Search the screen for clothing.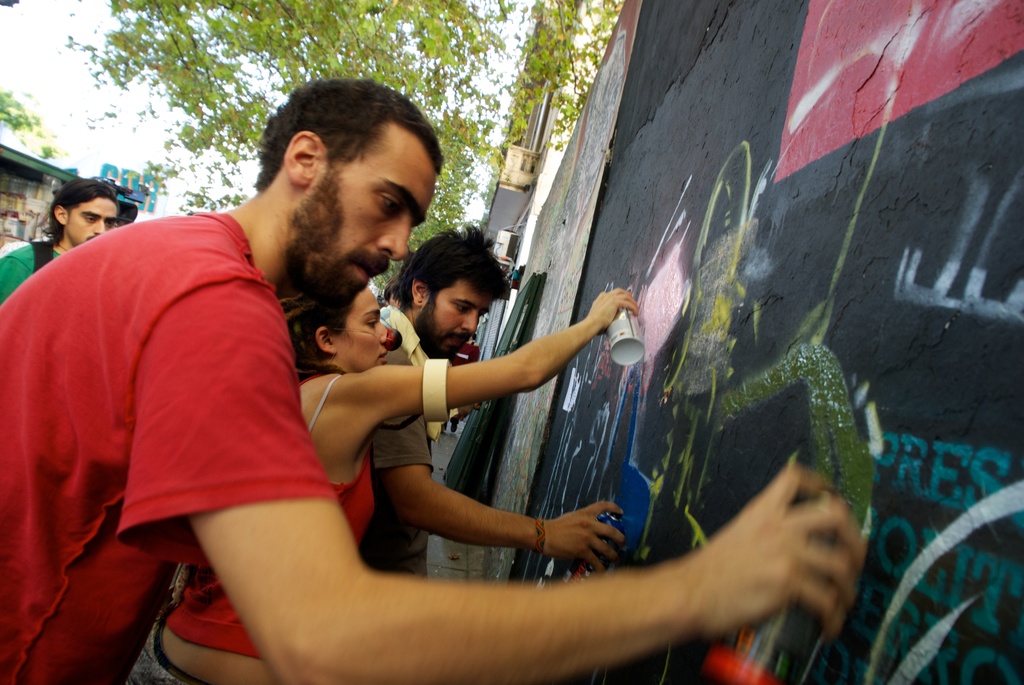
Found at locate(122, 622, 200, 684).
